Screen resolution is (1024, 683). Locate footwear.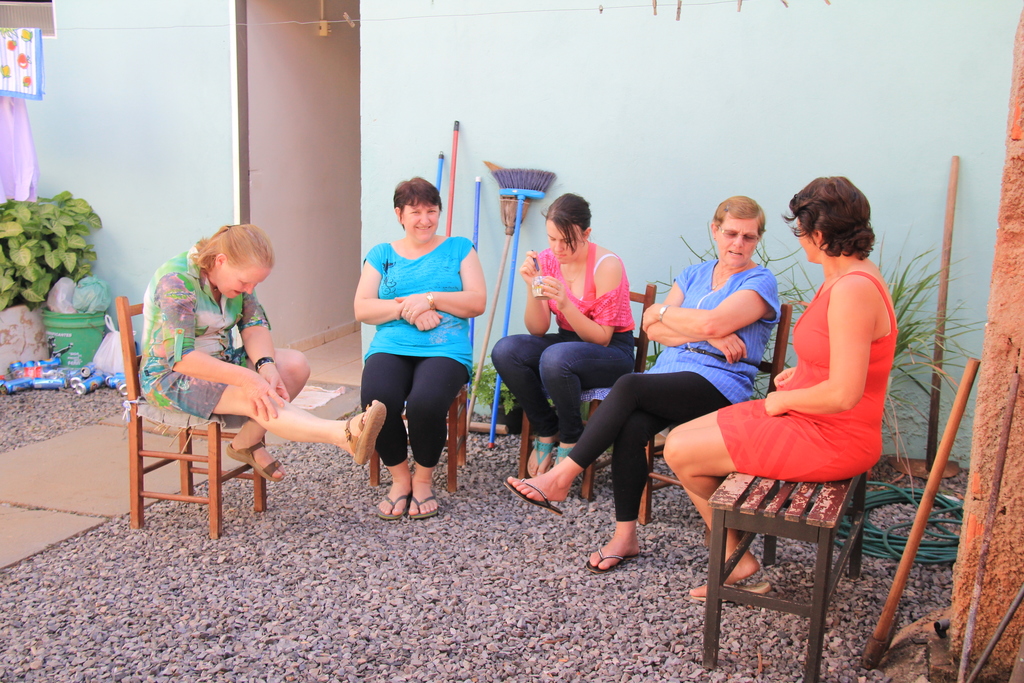
(x1=677, y1=571, x2=771, y2=604).
